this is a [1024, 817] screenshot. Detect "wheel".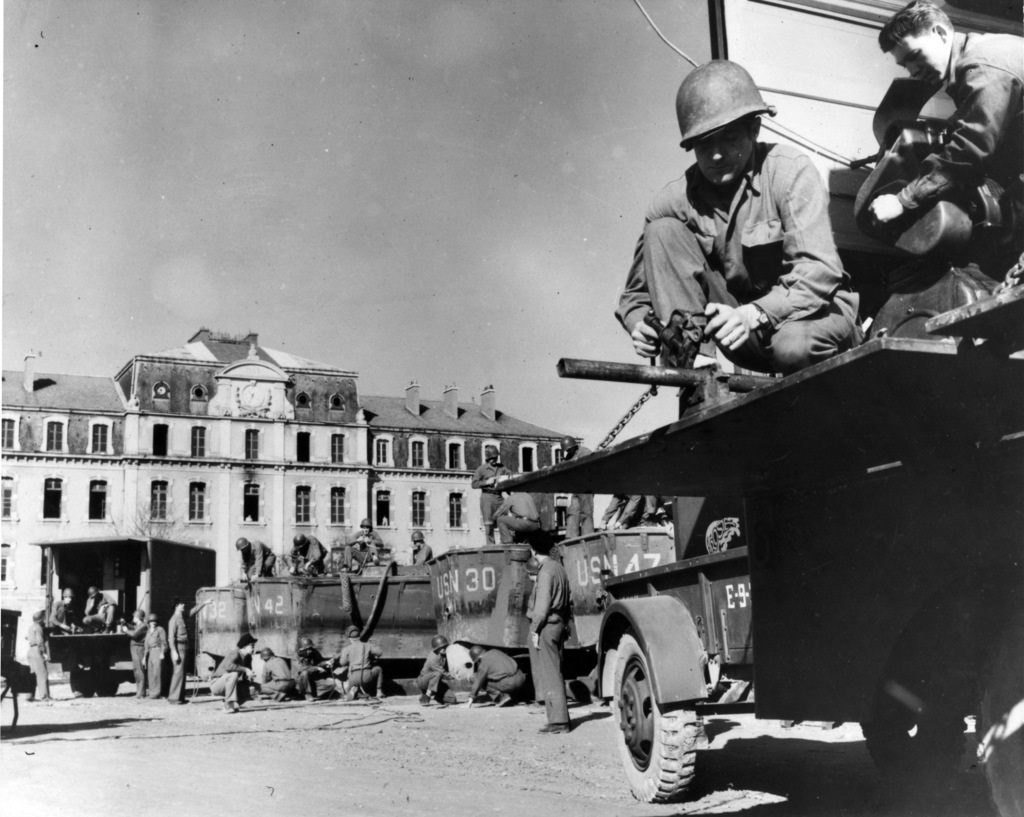
(left=69, top=666, right=93, bottom=697).
